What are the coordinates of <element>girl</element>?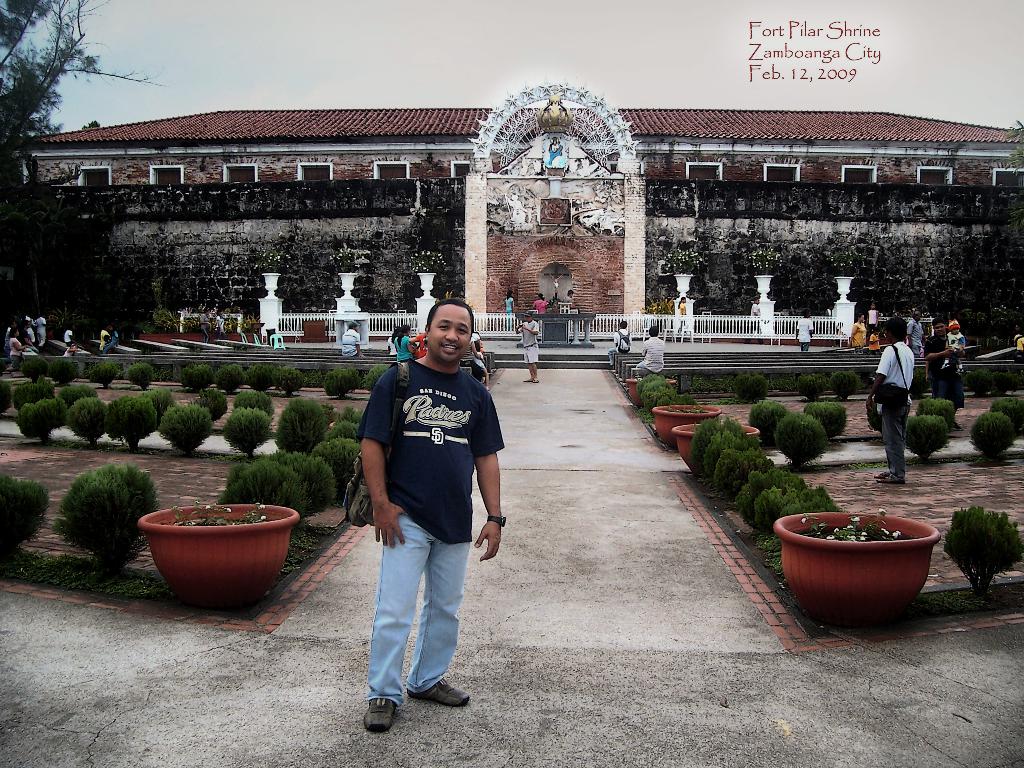
<region>505, 290, 514, 327</region>.
